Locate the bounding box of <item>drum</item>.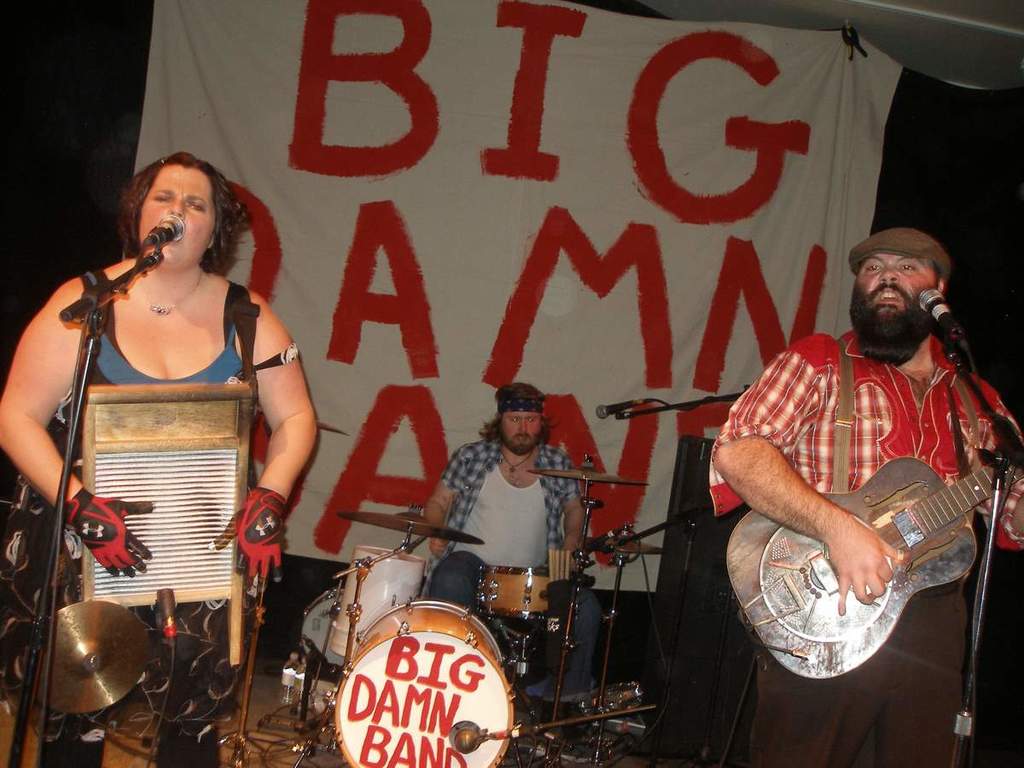
Bounding box: box=[328, 600, 516, 767].
